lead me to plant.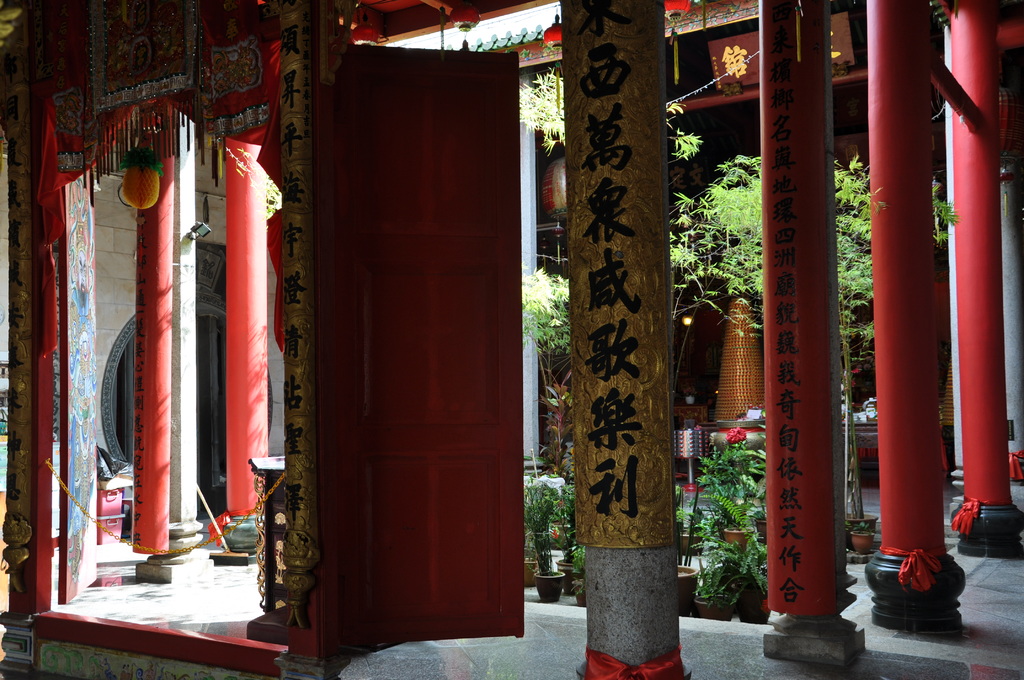
Lead to bbox=(524, 521, 535, 585).
